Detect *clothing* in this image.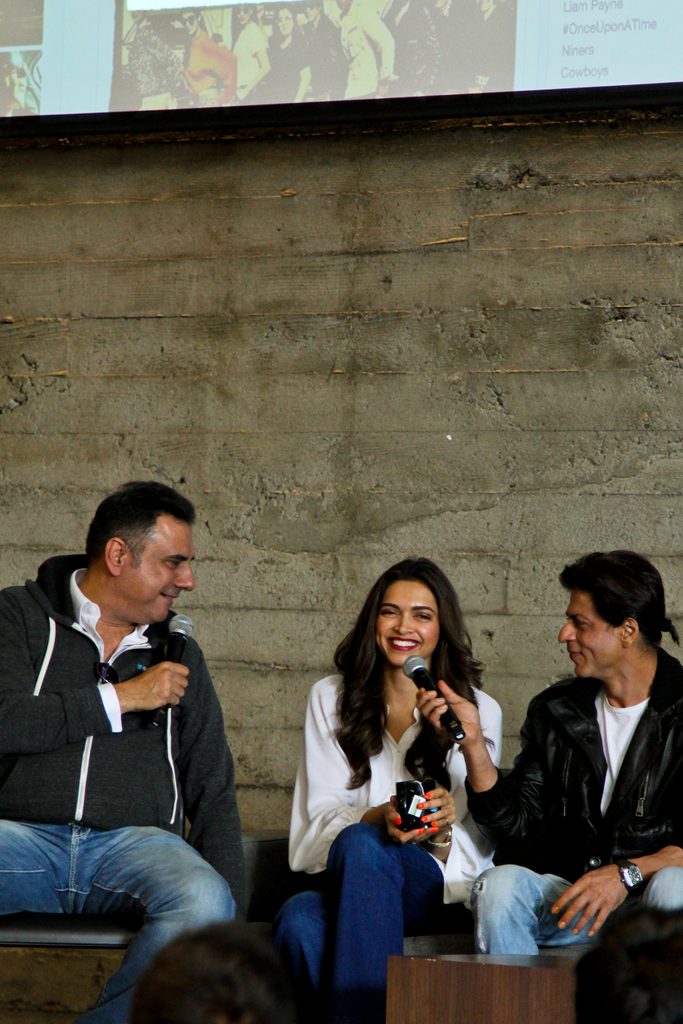
Detection: bbox=(0, 550, 250, 1023).
